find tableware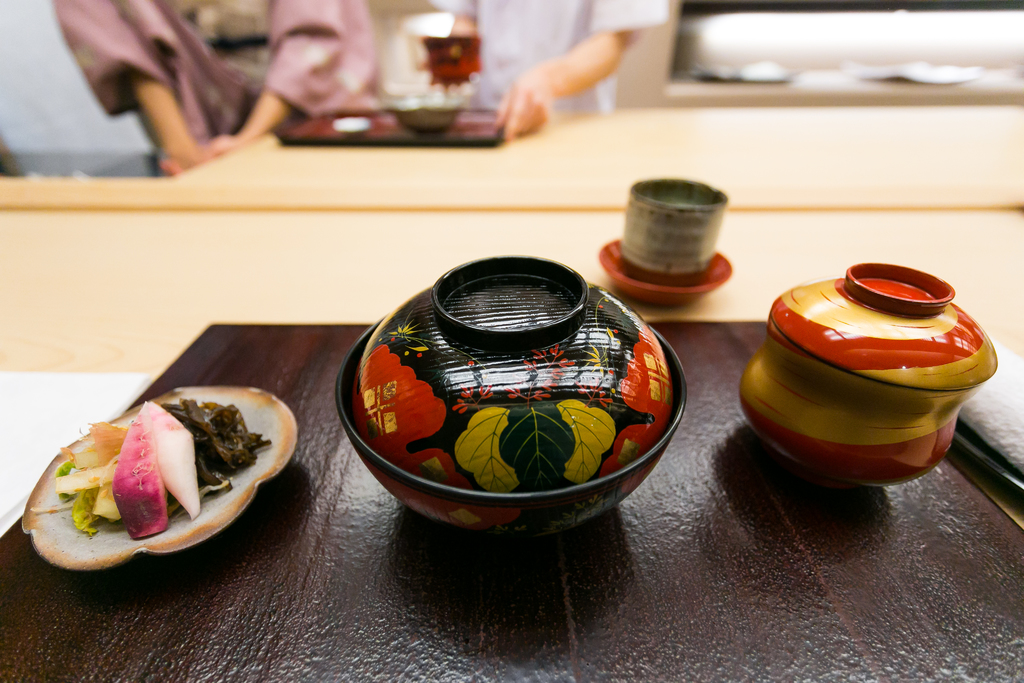
x1=334, y1=256, x2=691, y2=542
